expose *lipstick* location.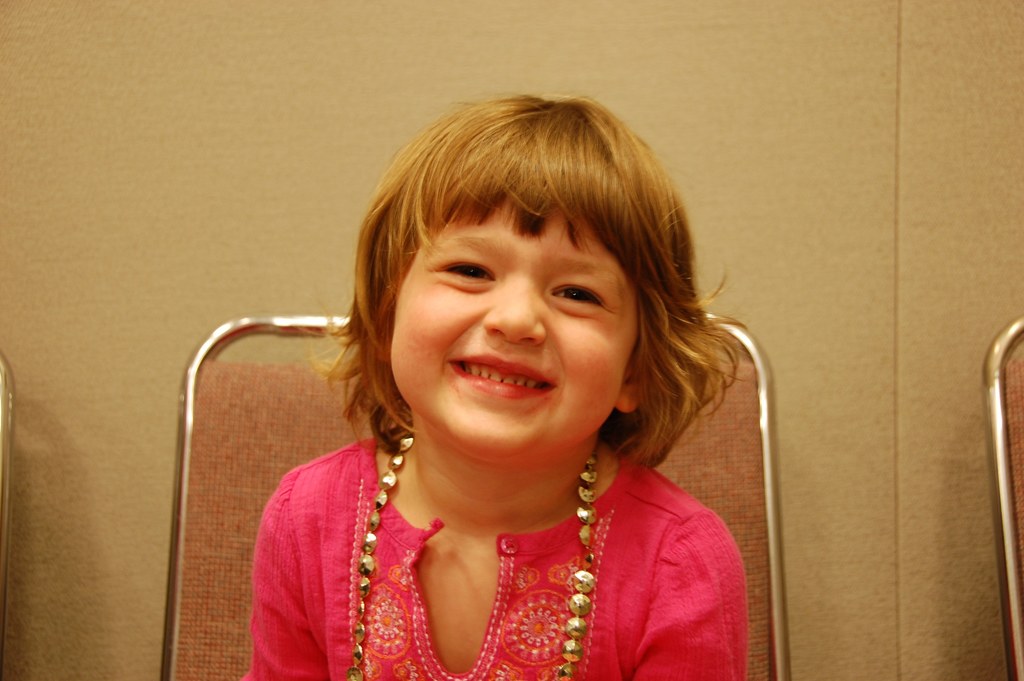
Exposed at {"x1": 449, "y1": 356, "x2": 554, "y2": 400}.
